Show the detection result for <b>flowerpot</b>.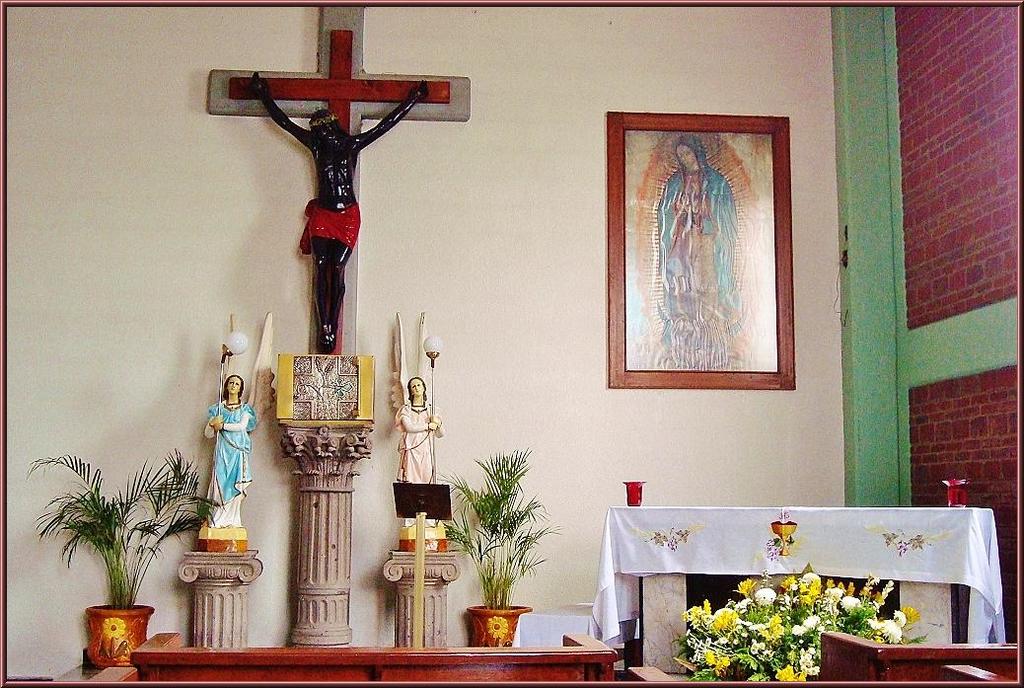
(66, 601, 151, 668).
